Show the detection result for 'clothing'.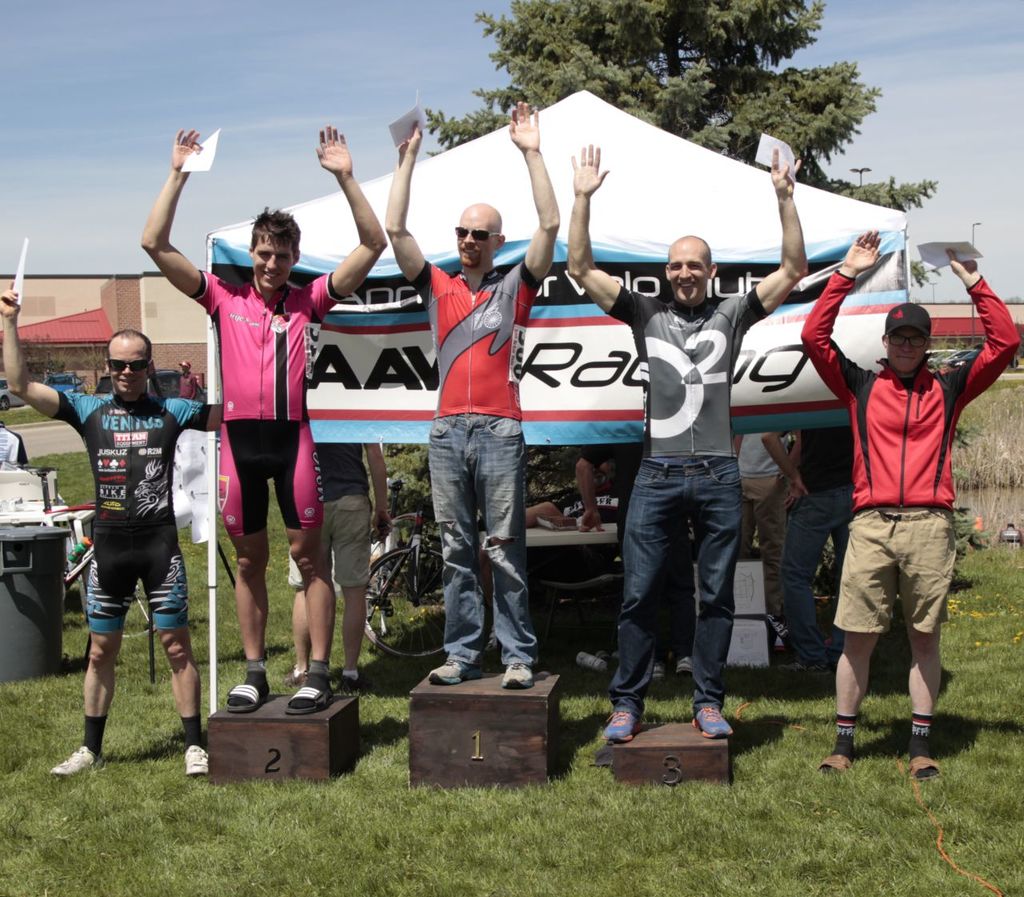
box(187, 265, 333, 576).
